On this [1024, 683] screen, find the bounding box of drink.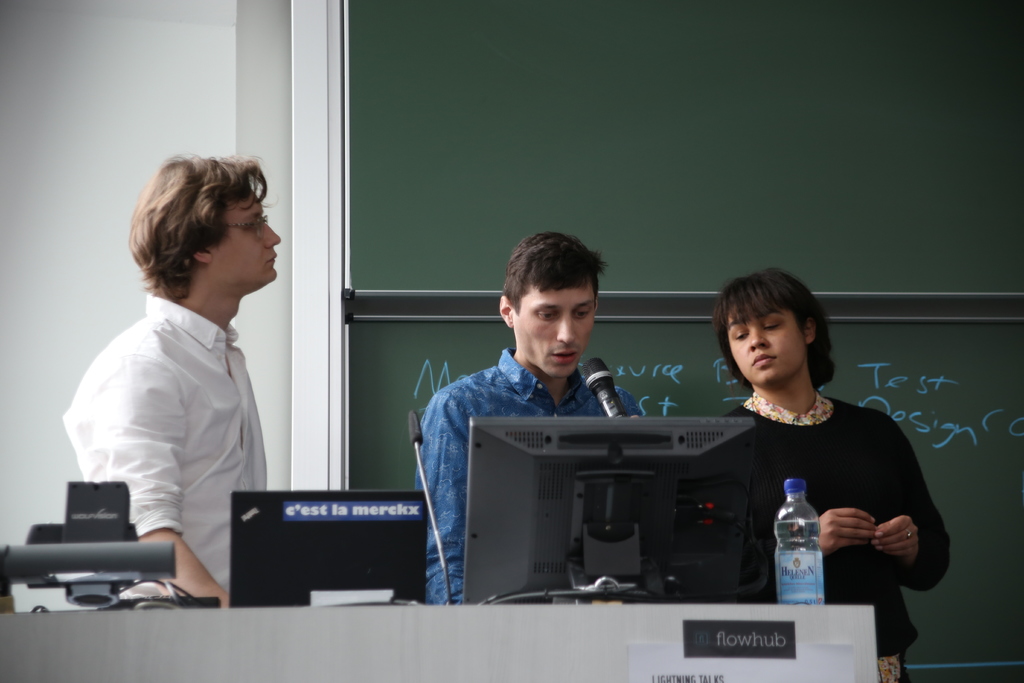
Bounding box: (771,516,824,608).
